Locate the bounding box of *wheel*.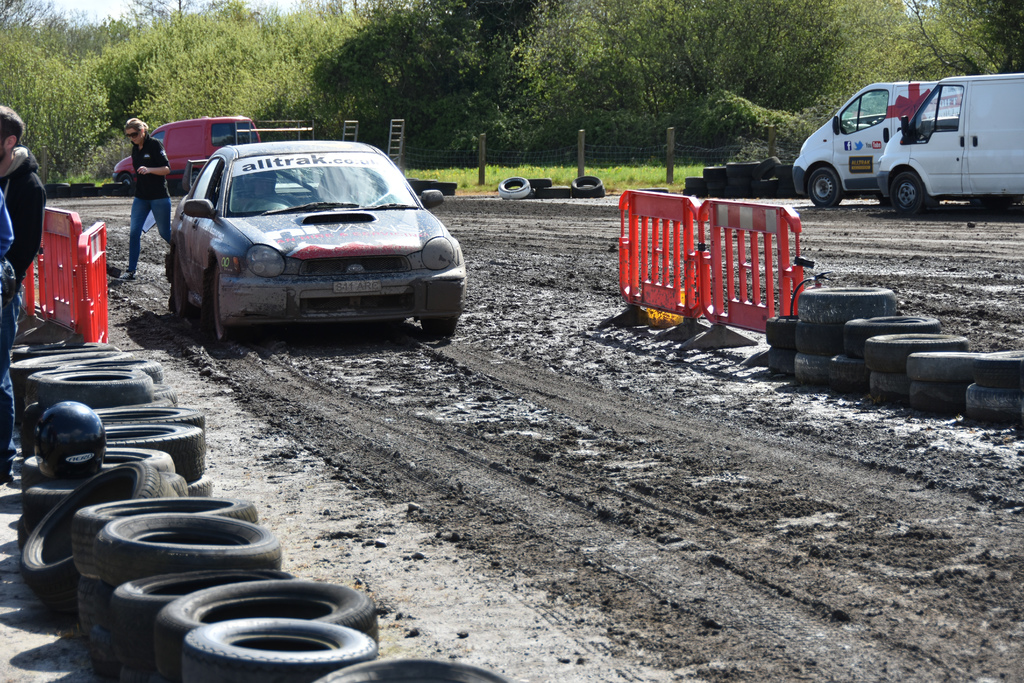
Bounding box: x1=420, y1=316, x2=463, y2=343.
